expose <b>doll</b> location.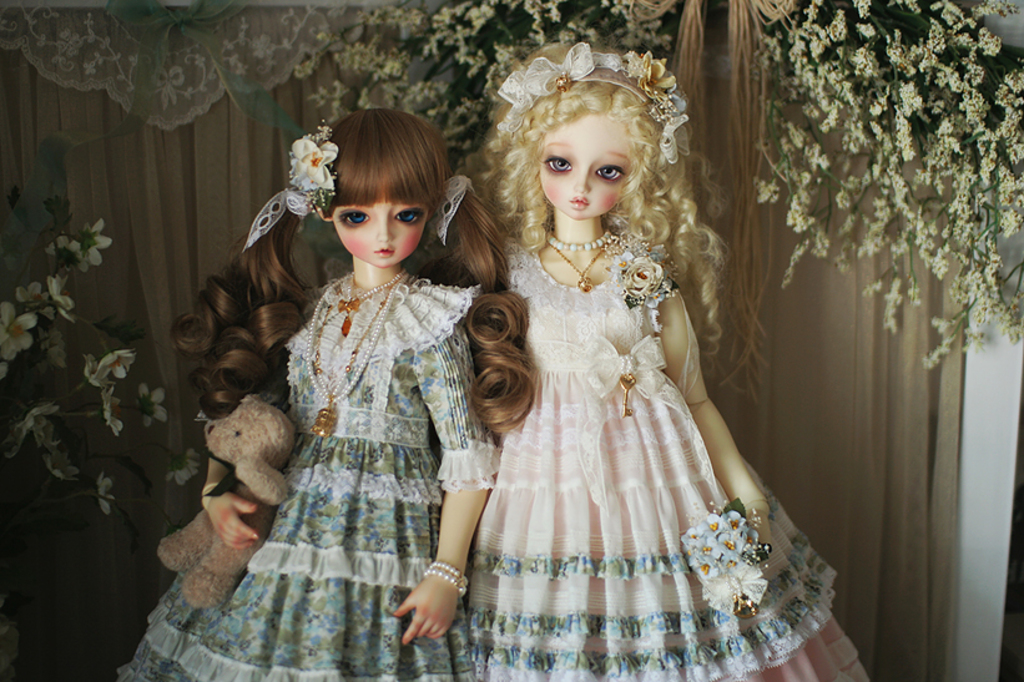
Exposed at [460,40,859,681].
